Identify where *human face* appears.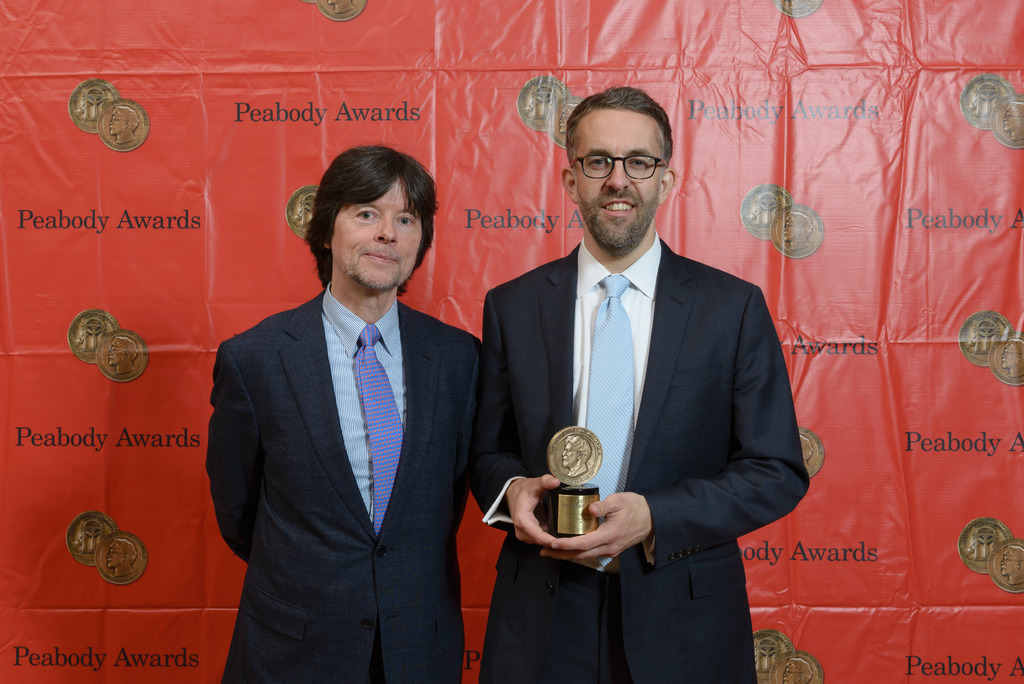
Appears at (577,121,660,252).
